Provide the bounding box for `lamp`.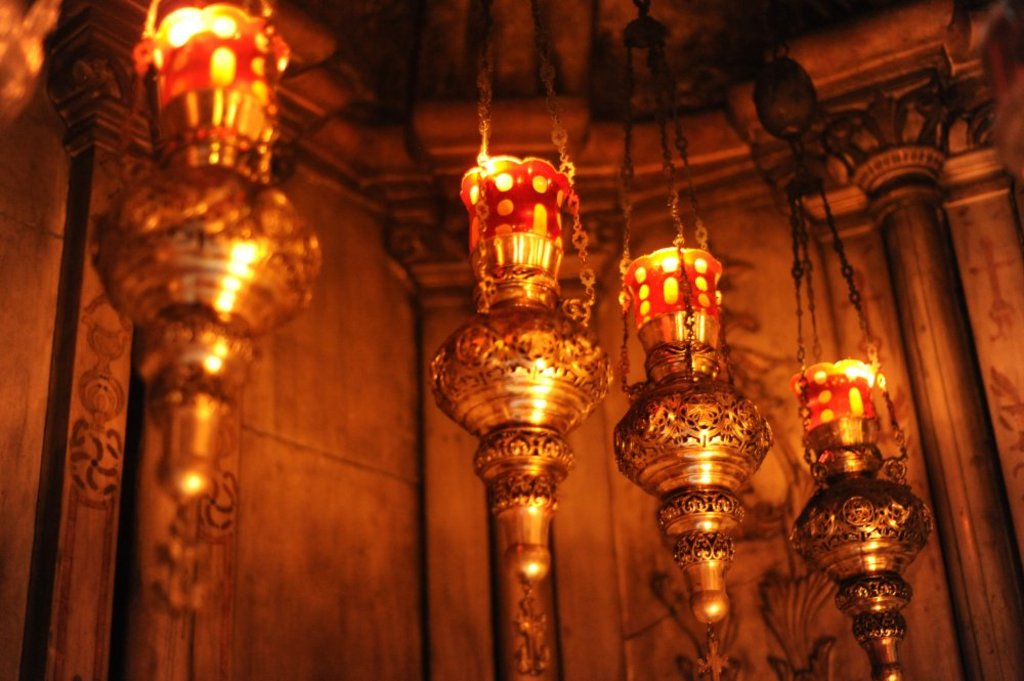
(x1=427, y1=0, x2=615, y2=680).
